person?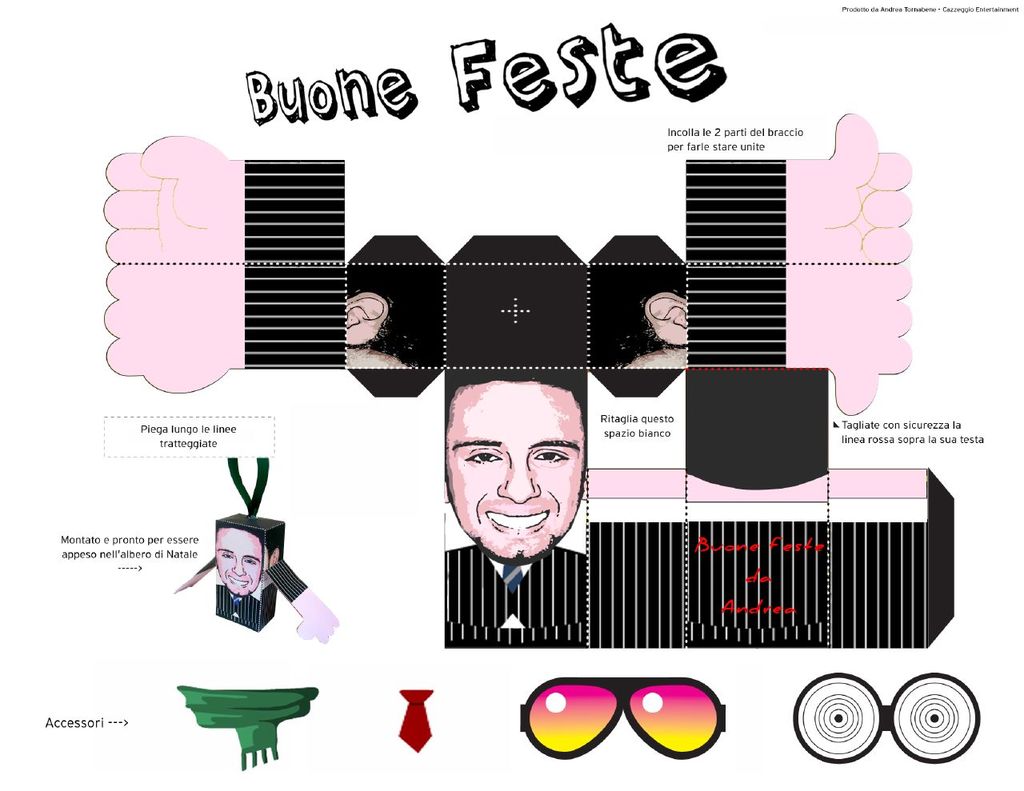
bbox=(346, 264, 450, 366)
